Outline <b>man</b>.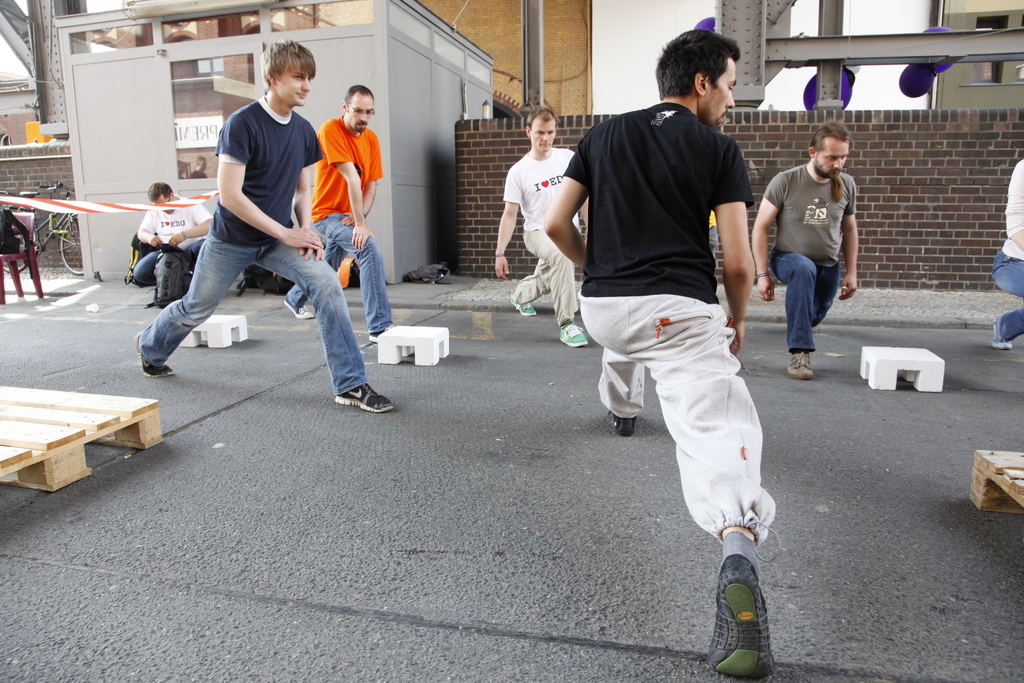
Outline: <region>139, 63, 349, 392</region>.
